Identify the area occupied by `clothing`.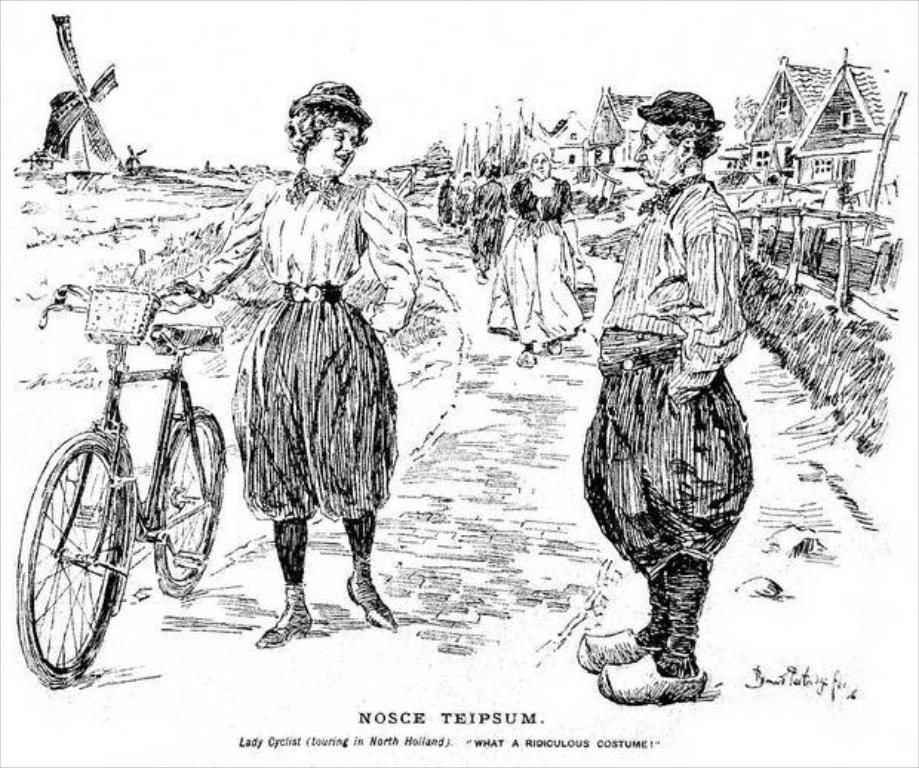
Area: 173, 168, 422, 523.
